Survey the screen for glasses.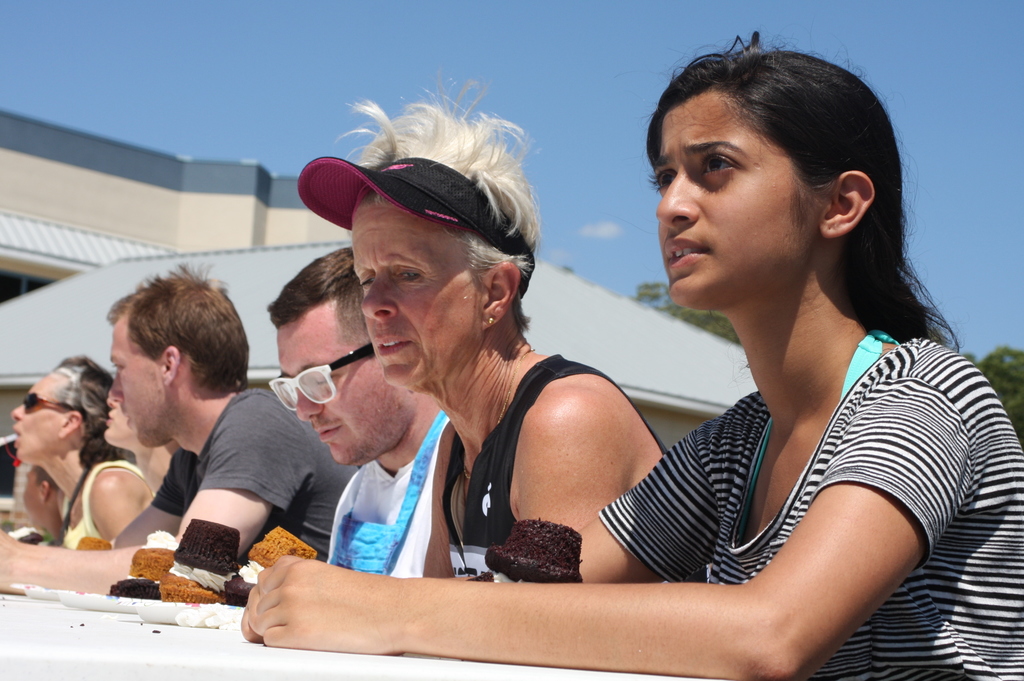
Survey found: bbox(269, 342, 375, 413).
